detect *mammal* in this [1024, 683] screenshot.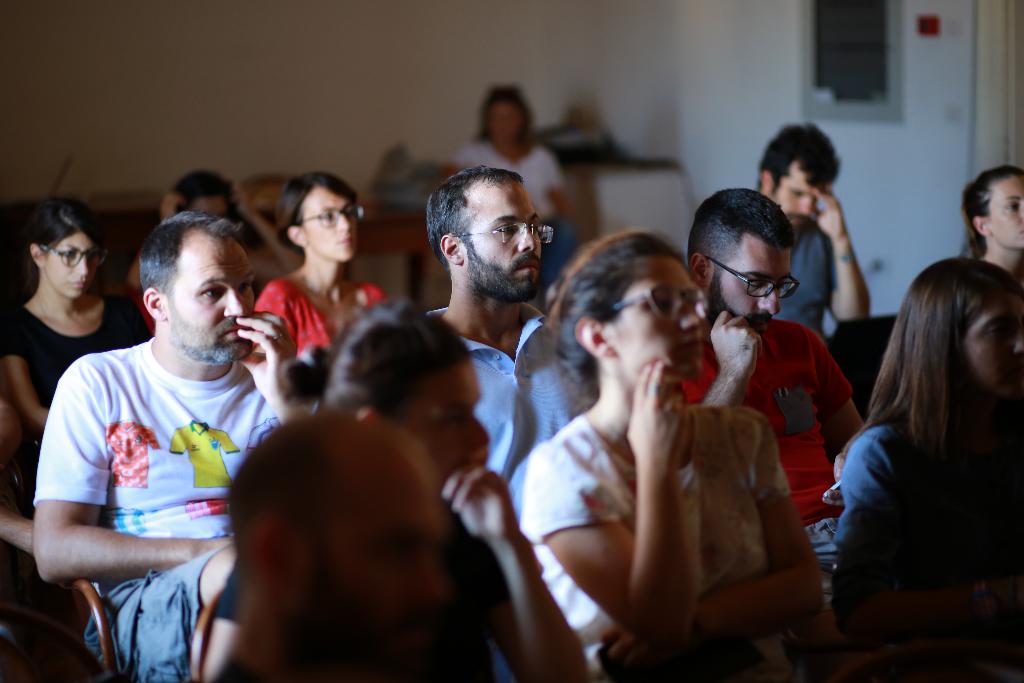
Detection: <box>451,81,572,288</box>.
